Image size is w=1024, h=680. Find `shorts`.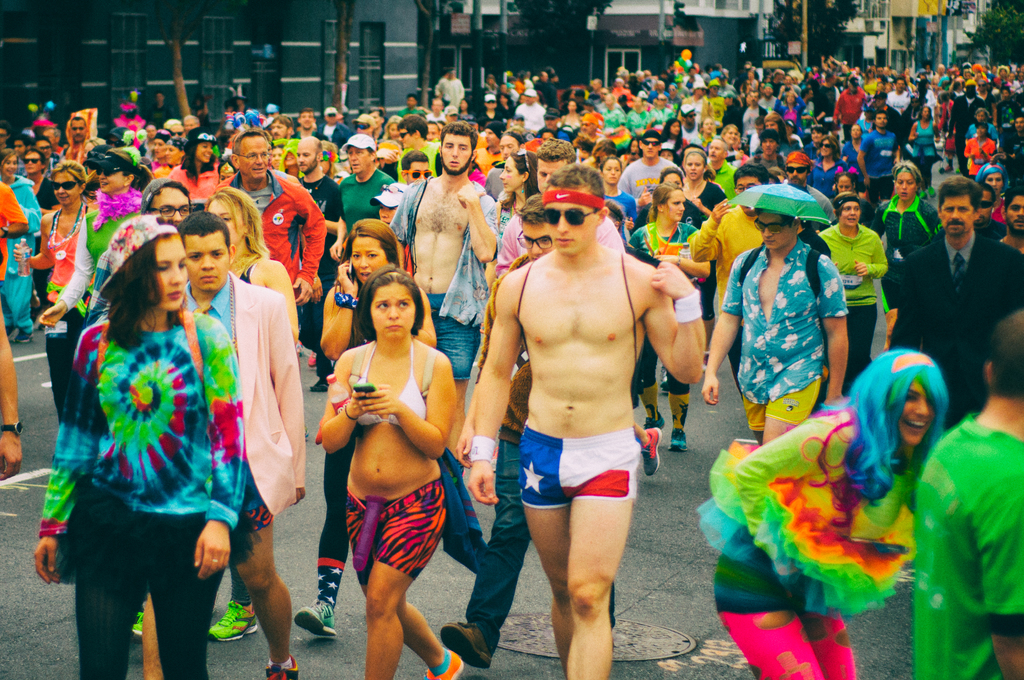
[x1=235, y1=464, x2=273, y2=535].
